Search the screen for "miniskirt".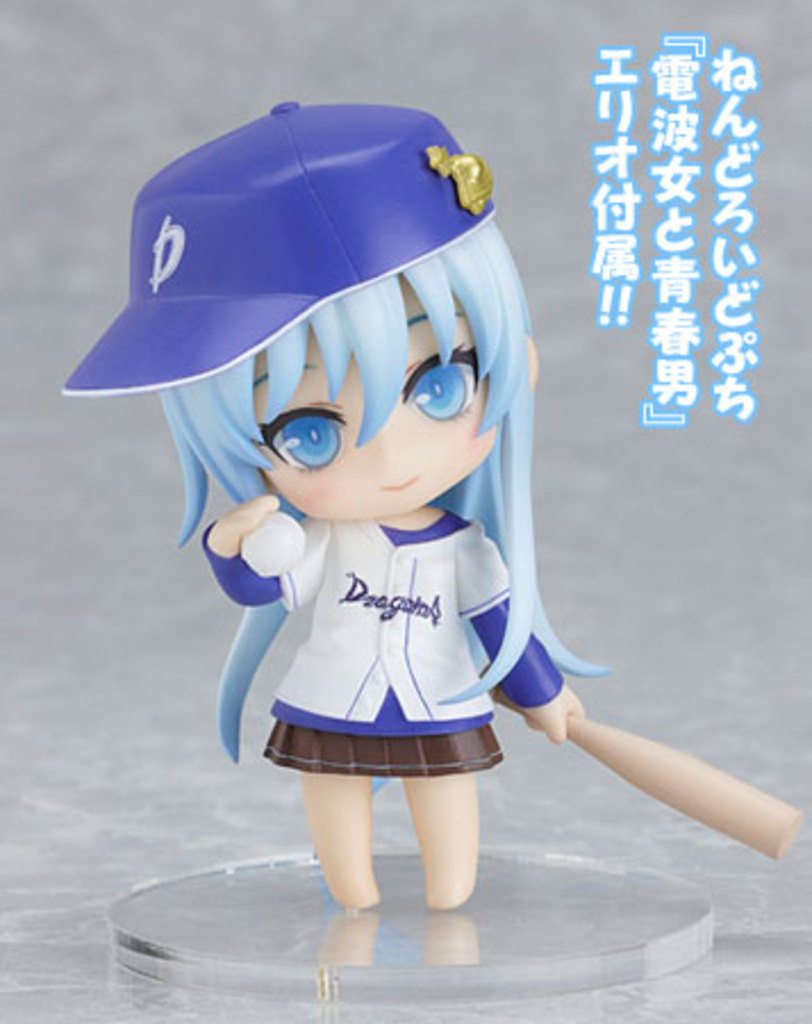
Found at {"left": 262, "top": 726, "right": 503, "bottom": 776}.
